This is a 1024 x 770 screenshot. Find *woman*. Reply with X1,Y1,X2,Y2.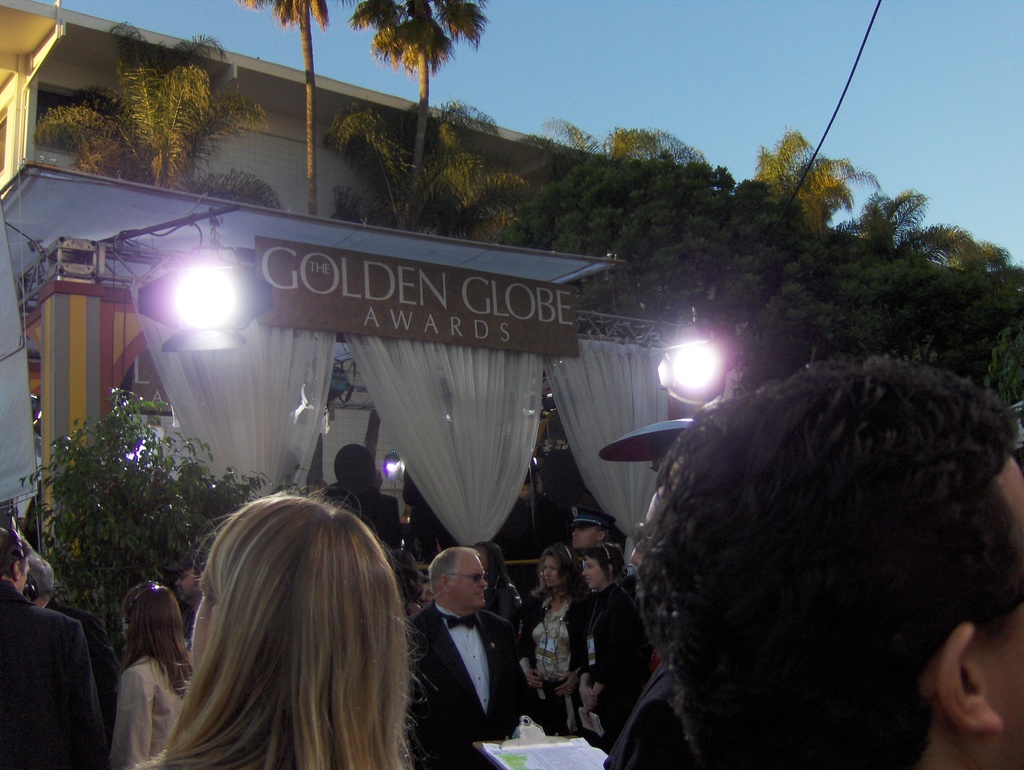
118,484,458,763.
